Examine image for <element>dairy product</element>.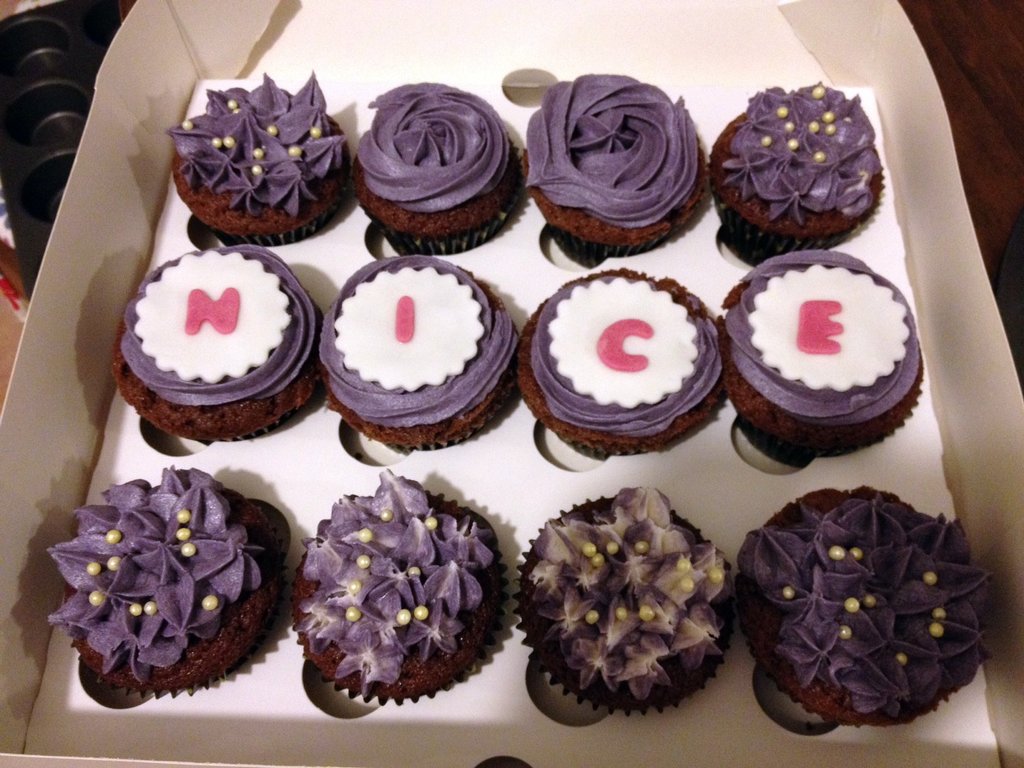
Examination result: [x1=518, y1=74, x2=694, y2=250].
